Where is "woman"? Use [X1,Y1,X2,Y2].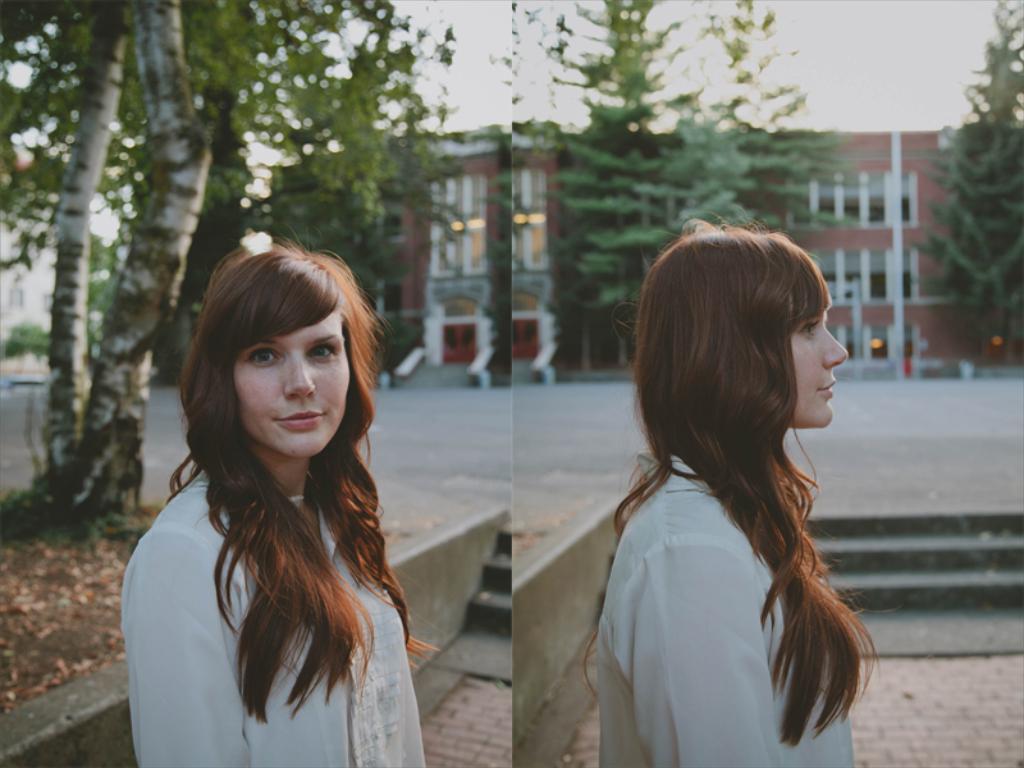
[116,216,434,759].
